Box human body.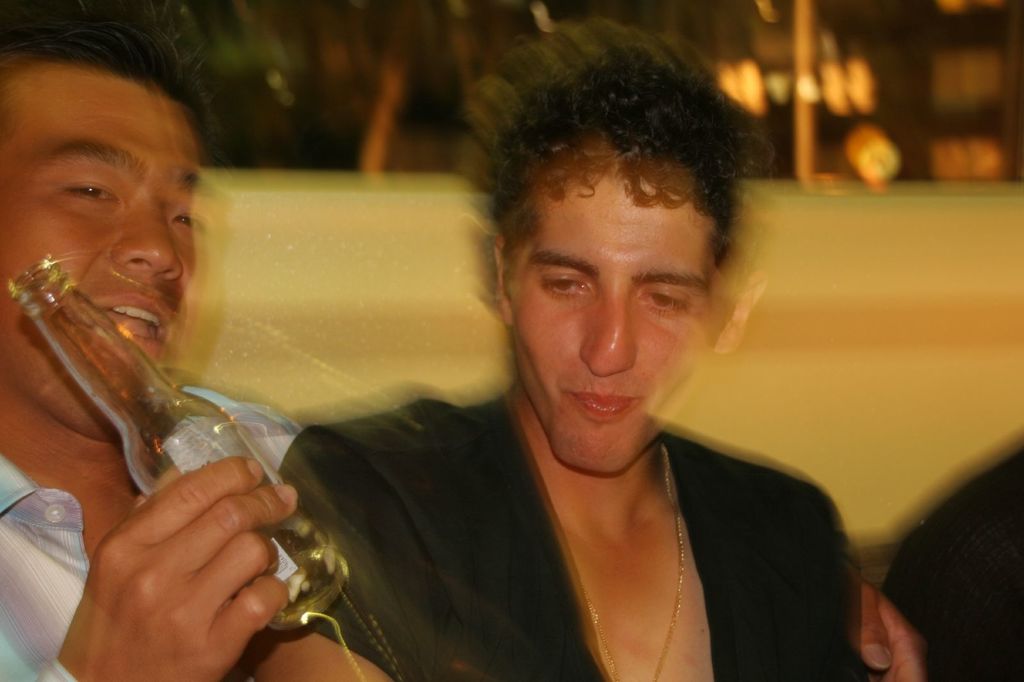
x1=870, y1=440, x2=1023, y2=681.
